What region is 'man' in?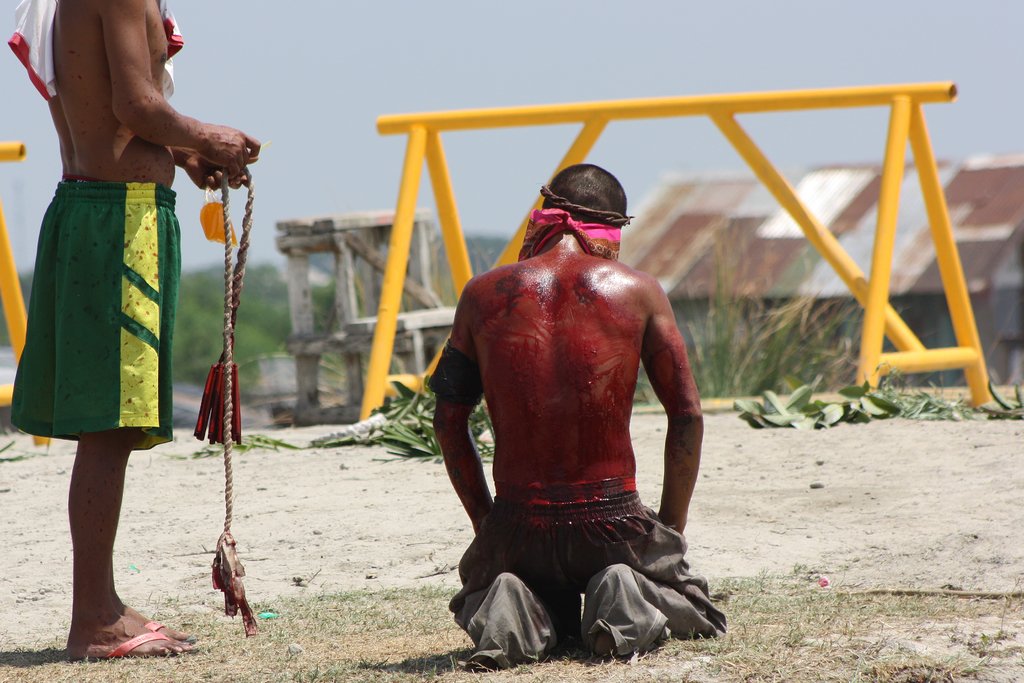
locate(7, 0, 267, 664).
